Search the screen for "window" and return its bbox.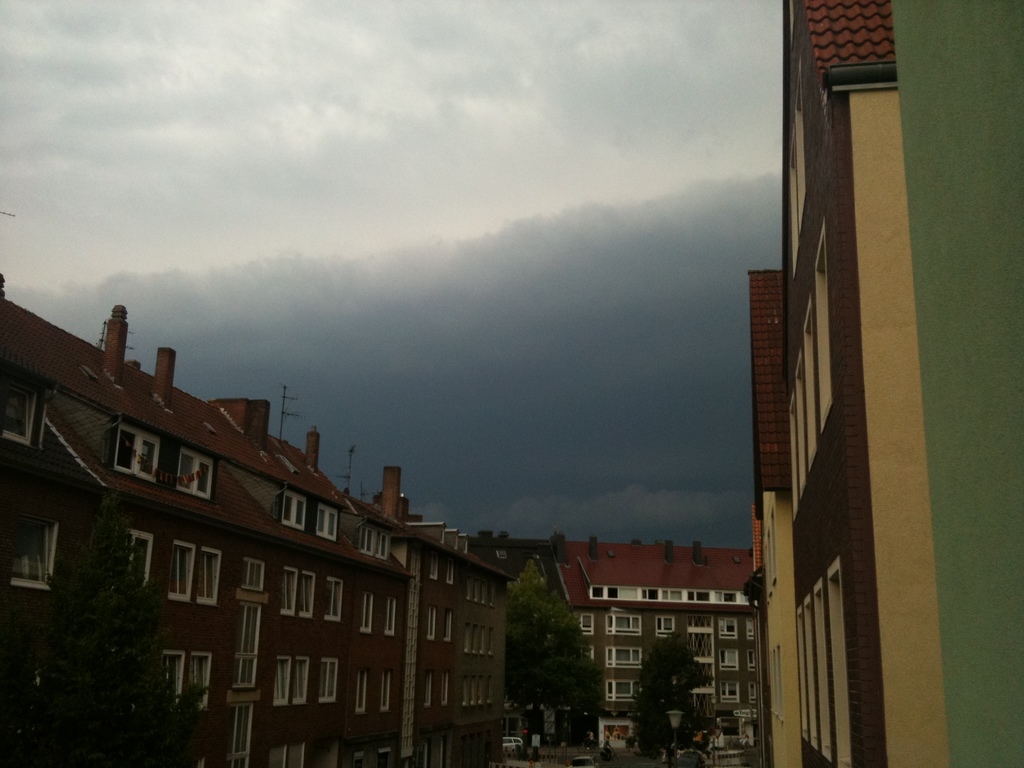
Found: <bbox>607, 644, 641, 666</bbox>.
